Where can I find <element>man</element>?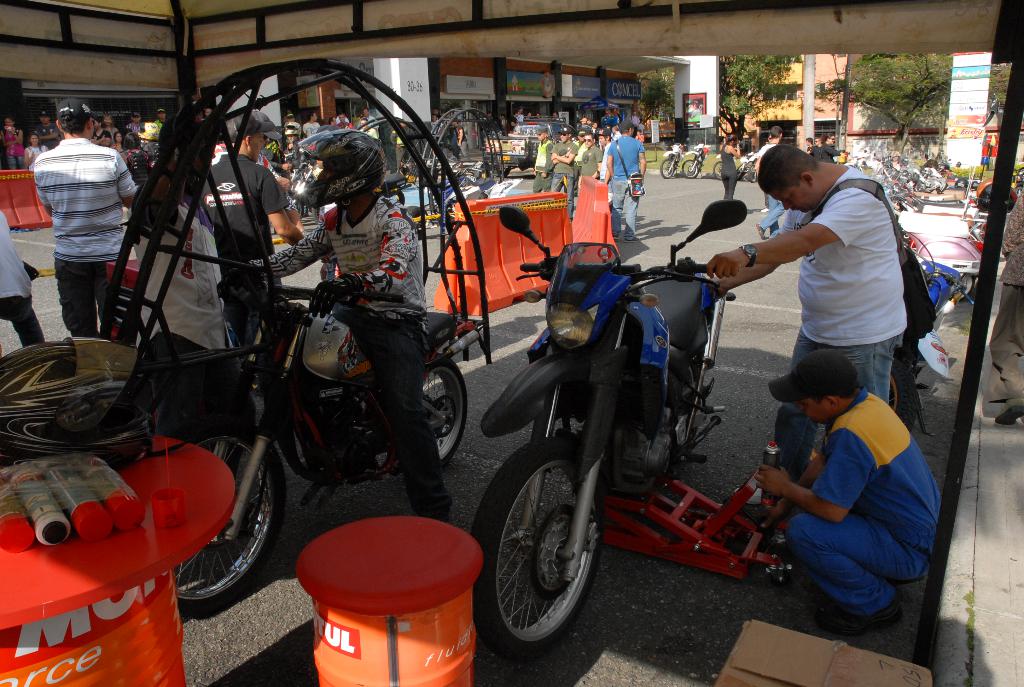
You can find it at <region>814, 134, 824, 162</region>.
